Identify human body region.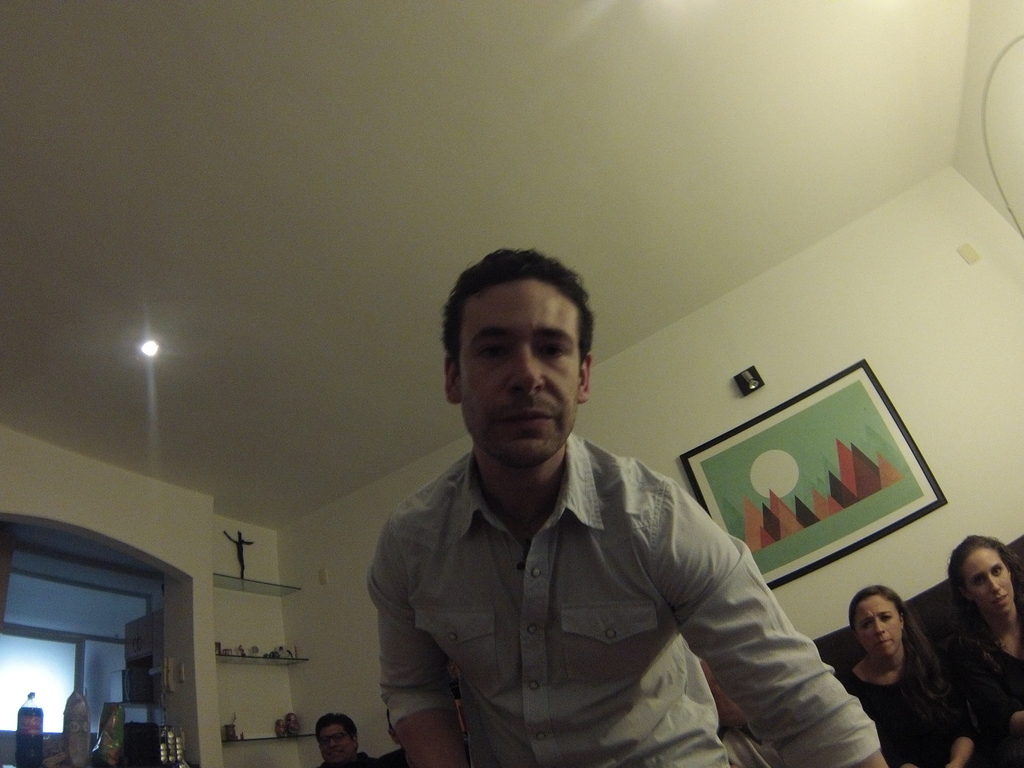
Region: [left=837, top=637, right=975, bottom=767].
